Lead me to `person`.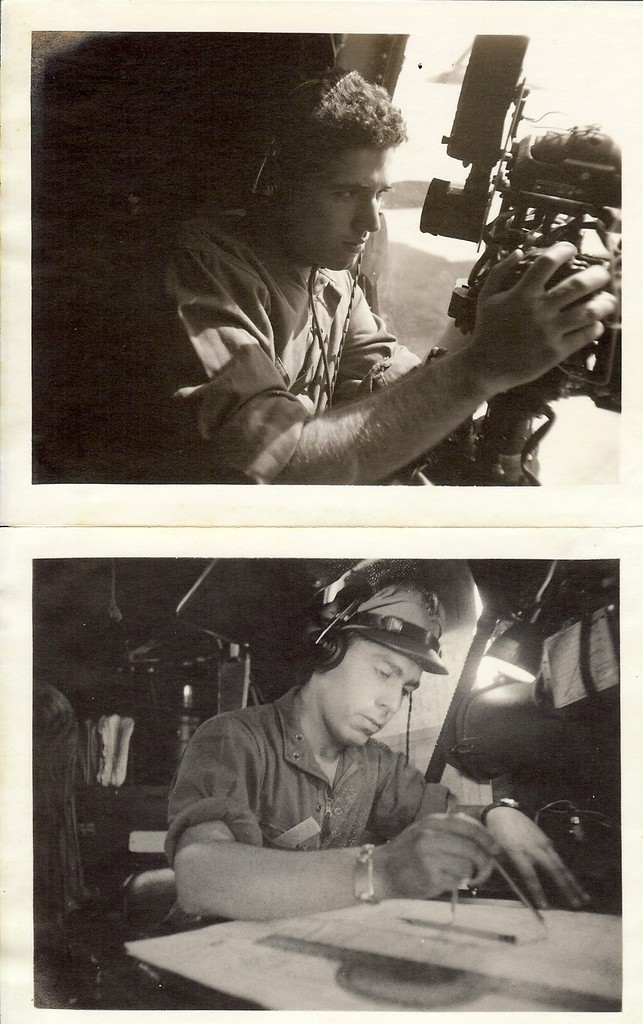
Lead to [138,75,615,484].
